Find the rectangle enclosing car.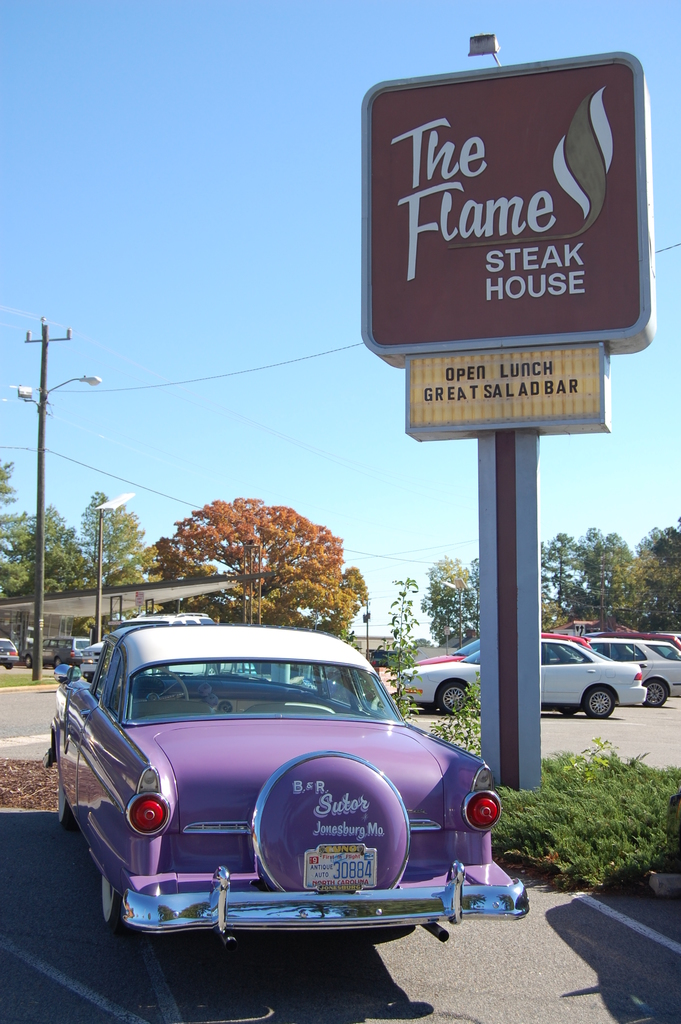
select_region(45, 621, 534, 929).
